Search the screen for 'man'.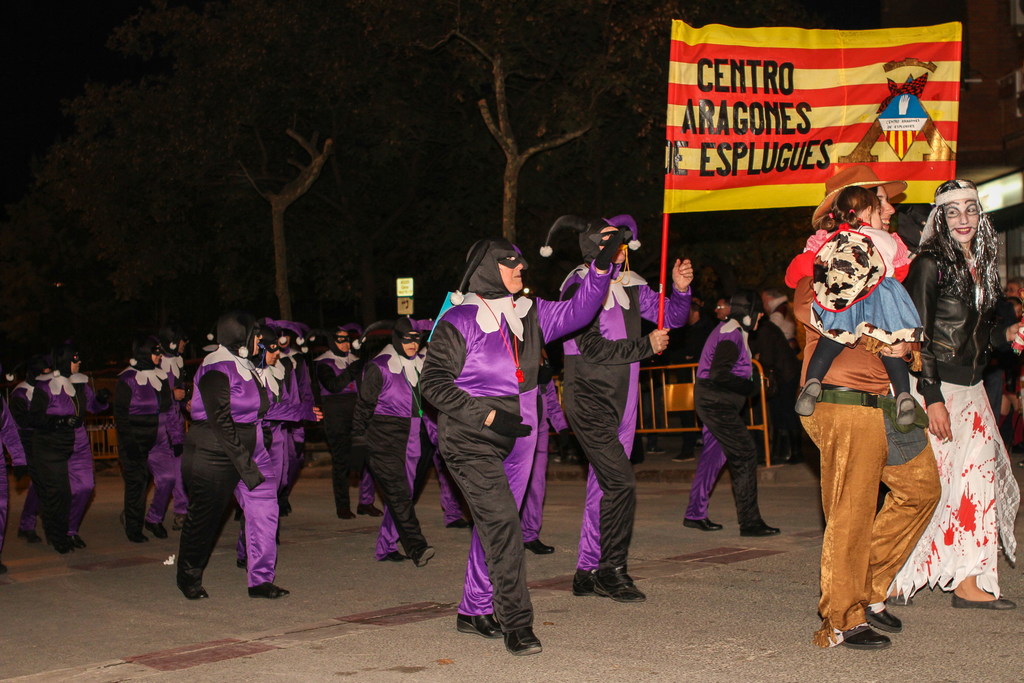
Found at {"x1": 162, "y1": 319, "x2": 332, "y2": 602}.
